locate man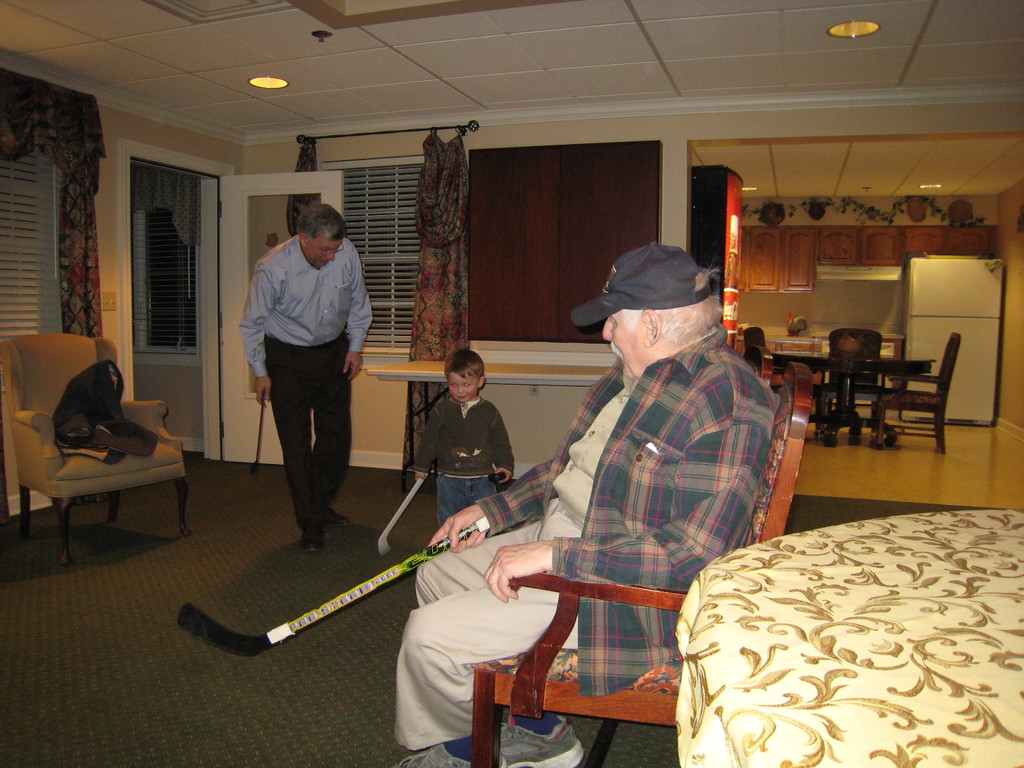
(x1=449, y1=229, x2=790, y2=748)
